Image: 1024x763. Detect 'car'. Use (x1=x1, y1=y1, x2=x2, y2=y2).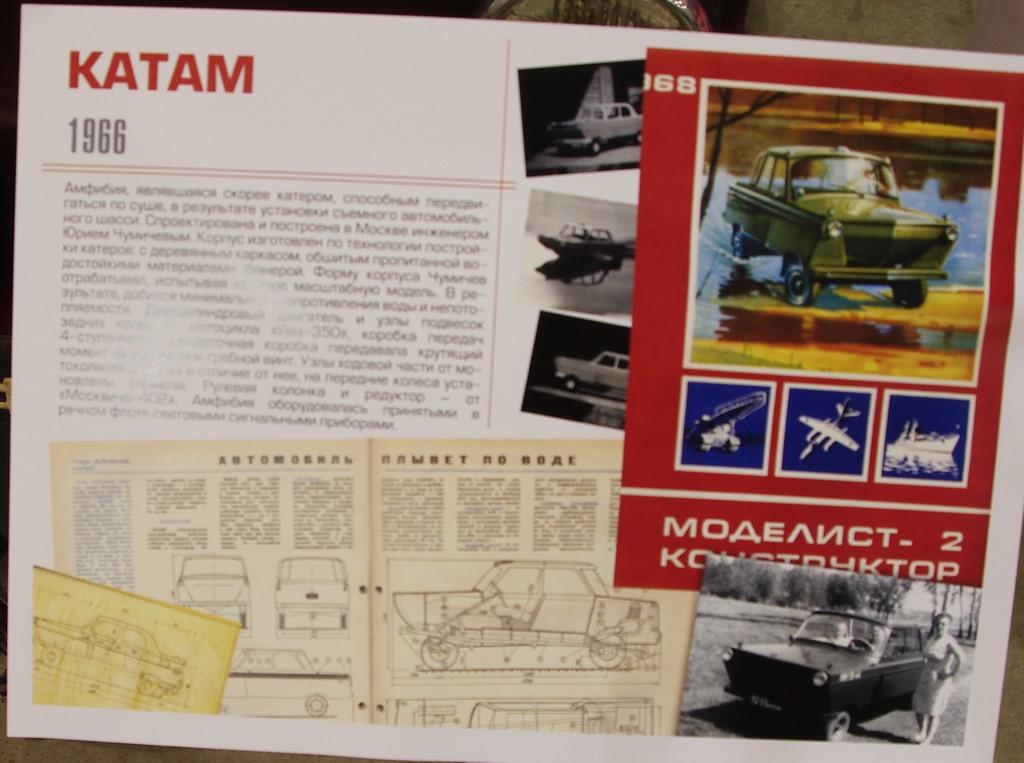
(x1=392, y1=558, x2=662, y2=670).
